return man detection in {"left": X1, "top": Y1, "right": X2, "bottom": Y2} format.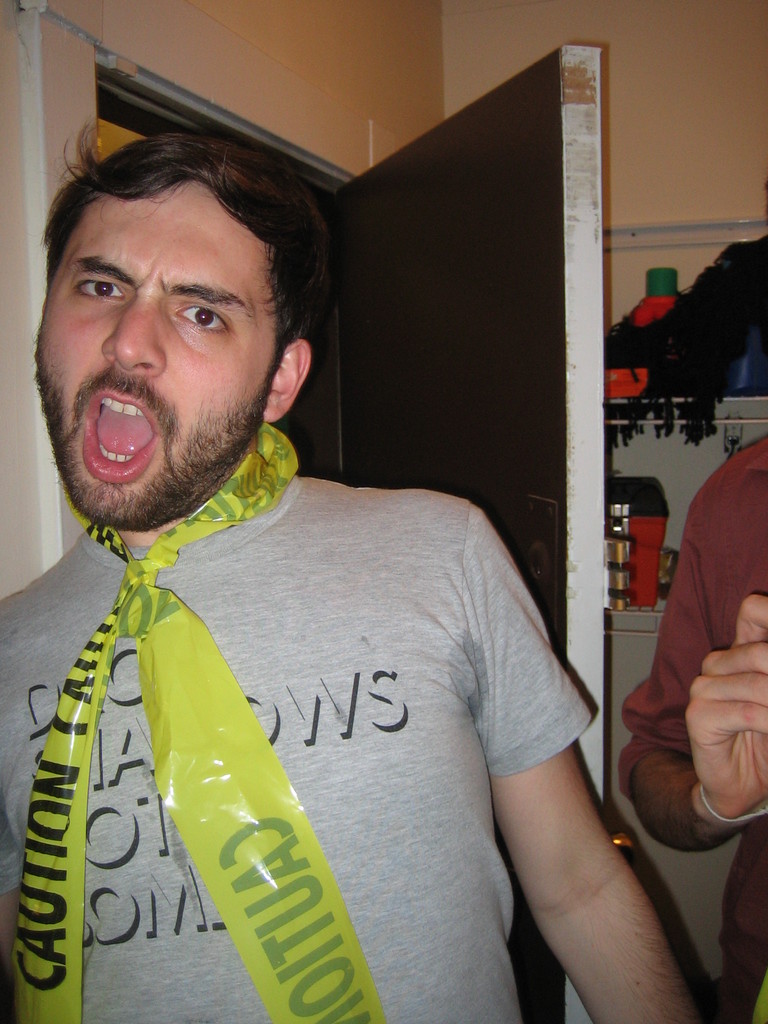
{"left": 621, "top": 435, "right": 767, "bottom": 1022}.
